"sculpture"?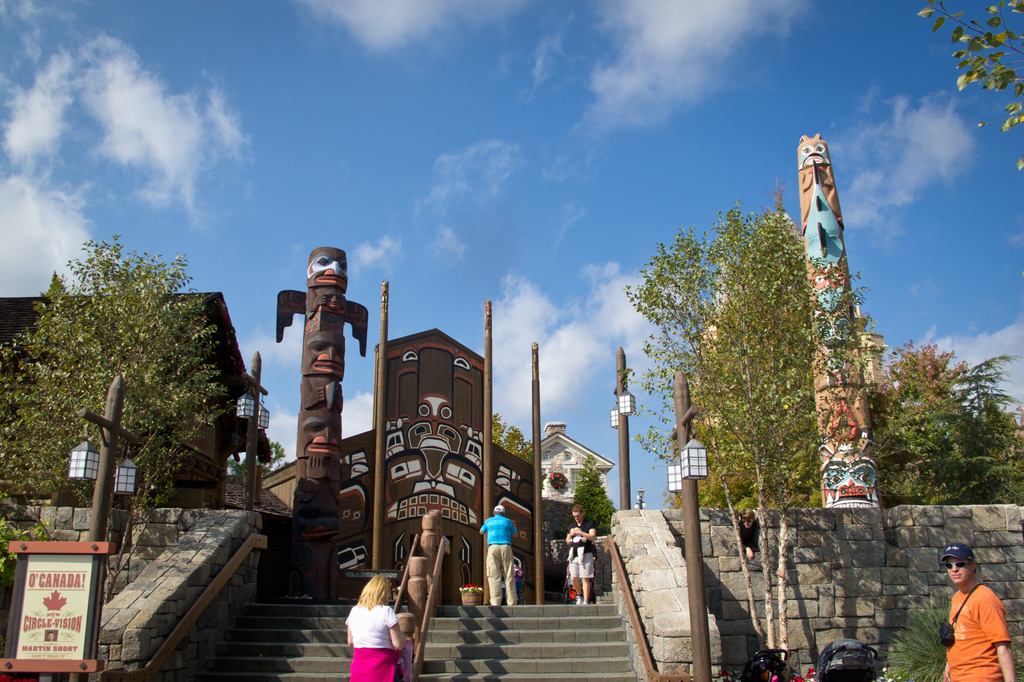
[269, 244, 372, 518]
